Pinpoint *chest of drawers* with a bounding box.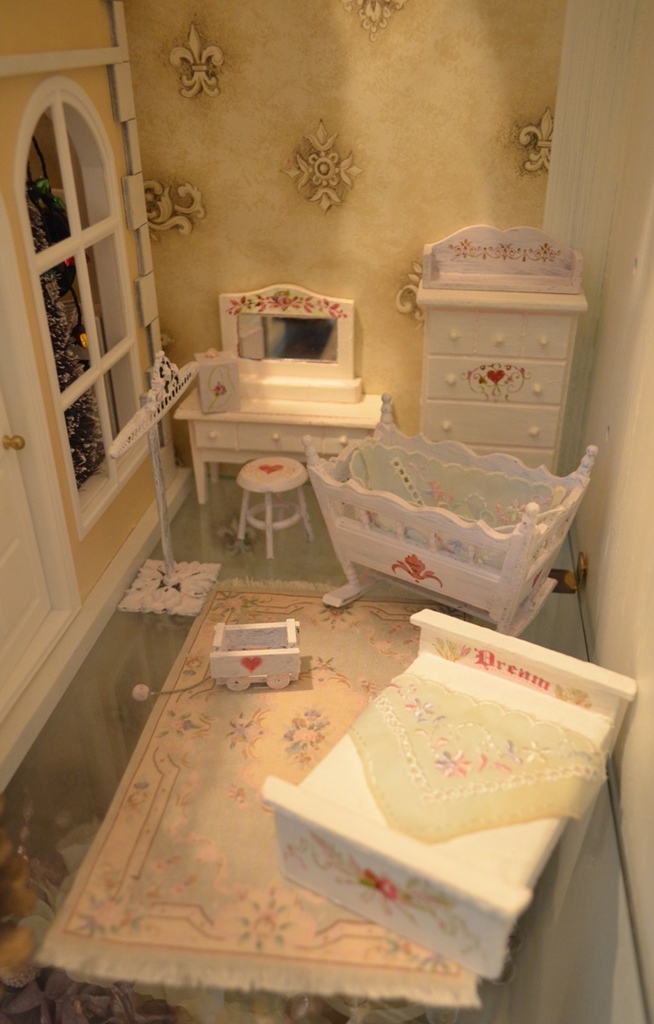
409,222,590,475.
